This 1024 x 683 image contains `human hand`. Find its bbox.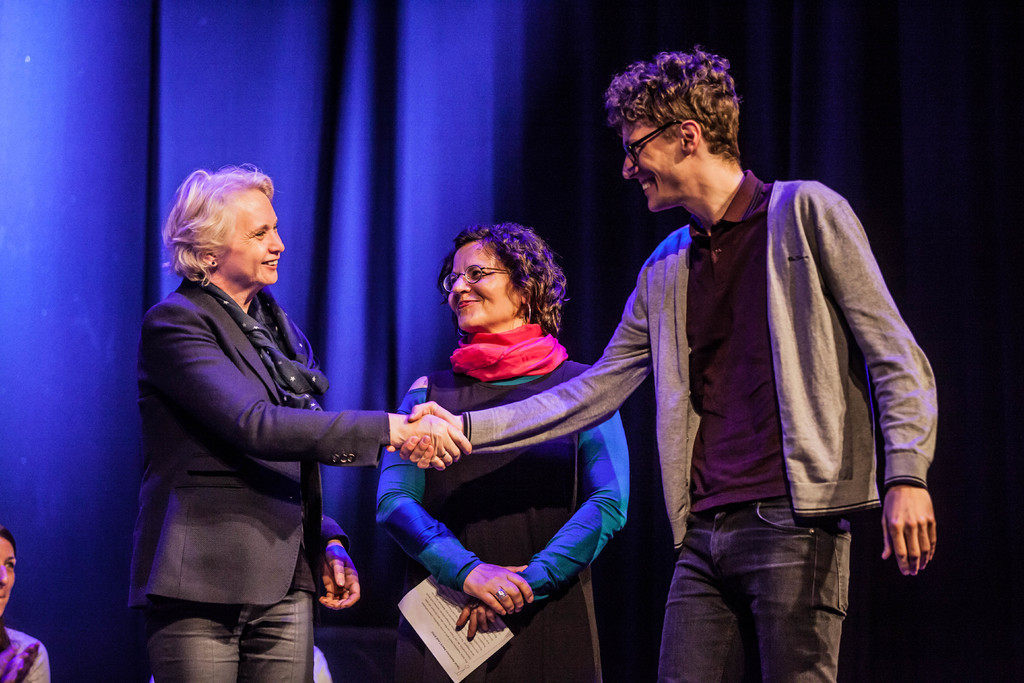
[467,563,528,619].
